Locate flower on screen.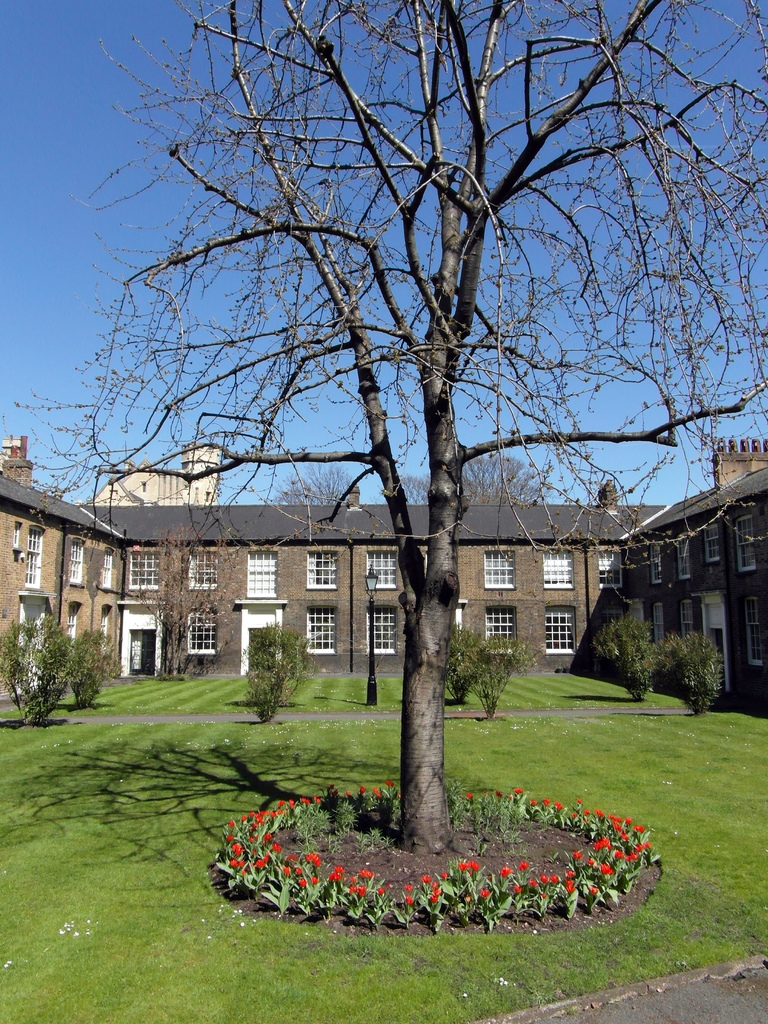
On screen at l=527, t=876, r=541, b=888.
